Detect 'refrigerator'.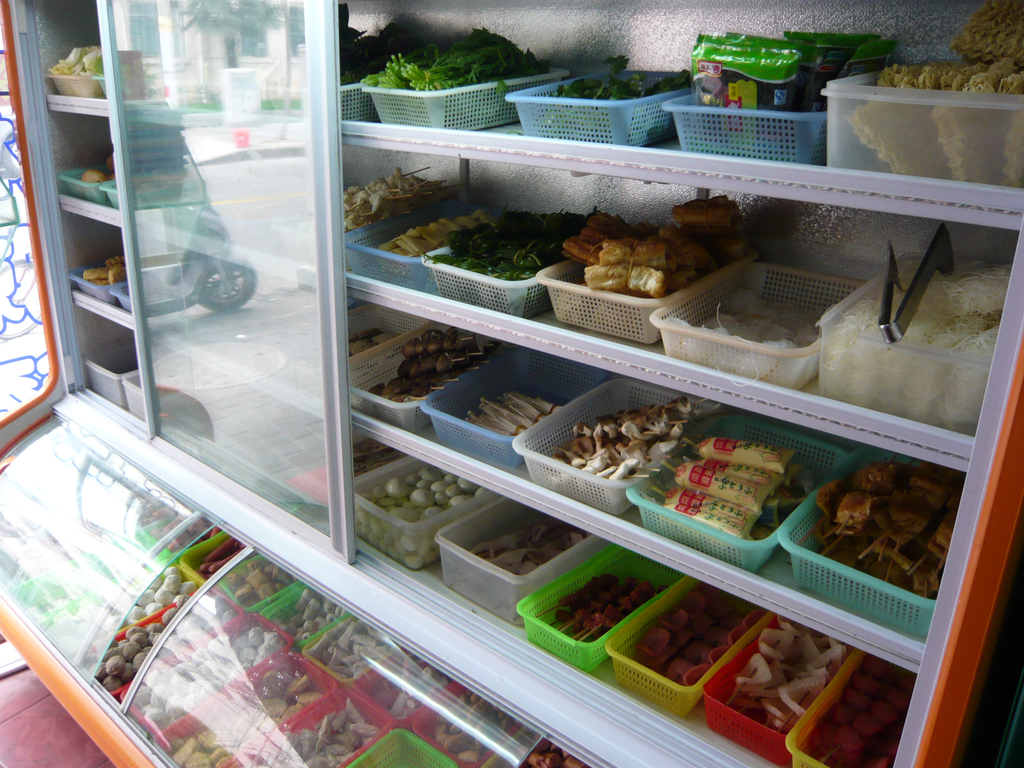
Detected at (0,0,1023,767).
